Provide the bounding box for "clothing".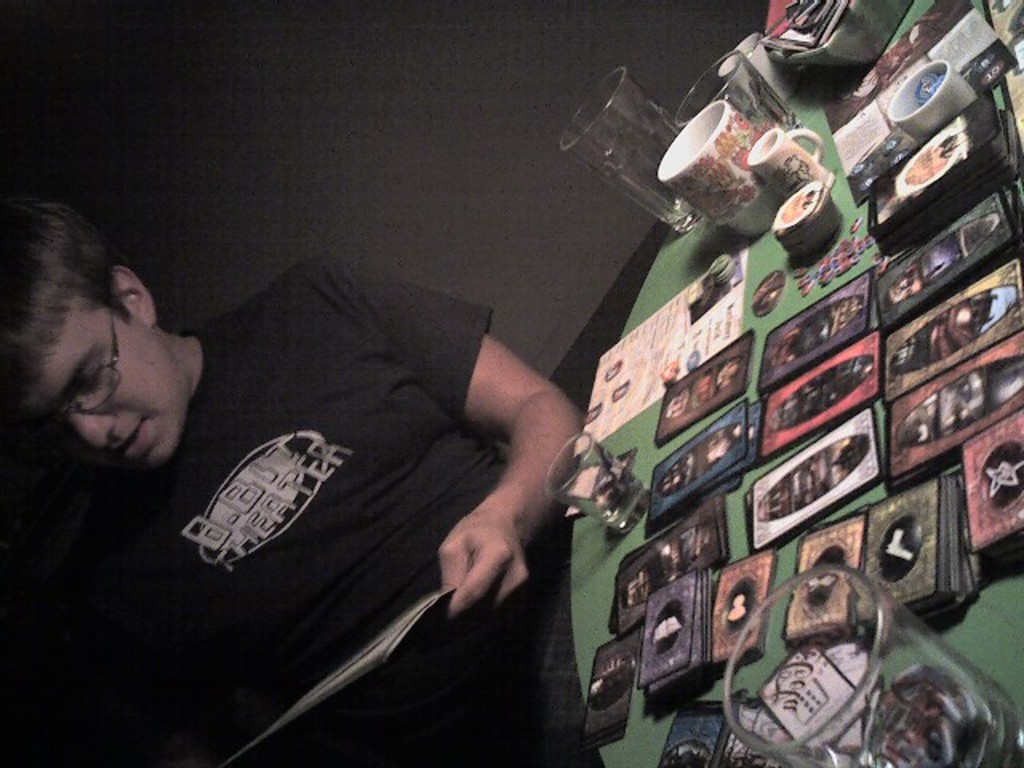
BBox(99, 206, 557, 733).
